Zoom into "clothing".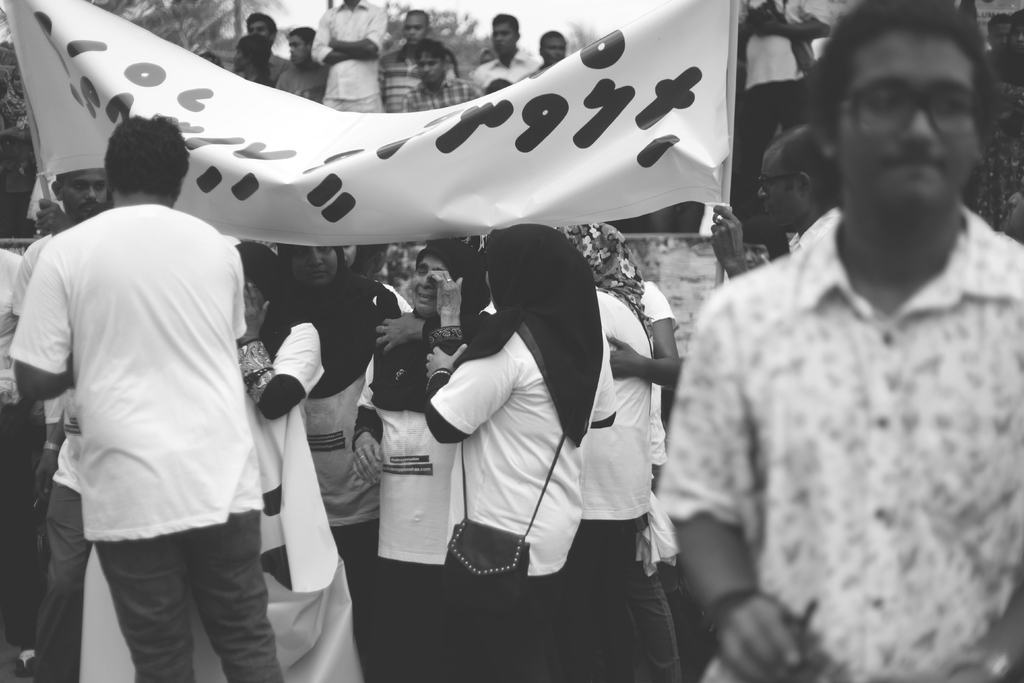
Zoom target: (573, 224, 636, 682).
